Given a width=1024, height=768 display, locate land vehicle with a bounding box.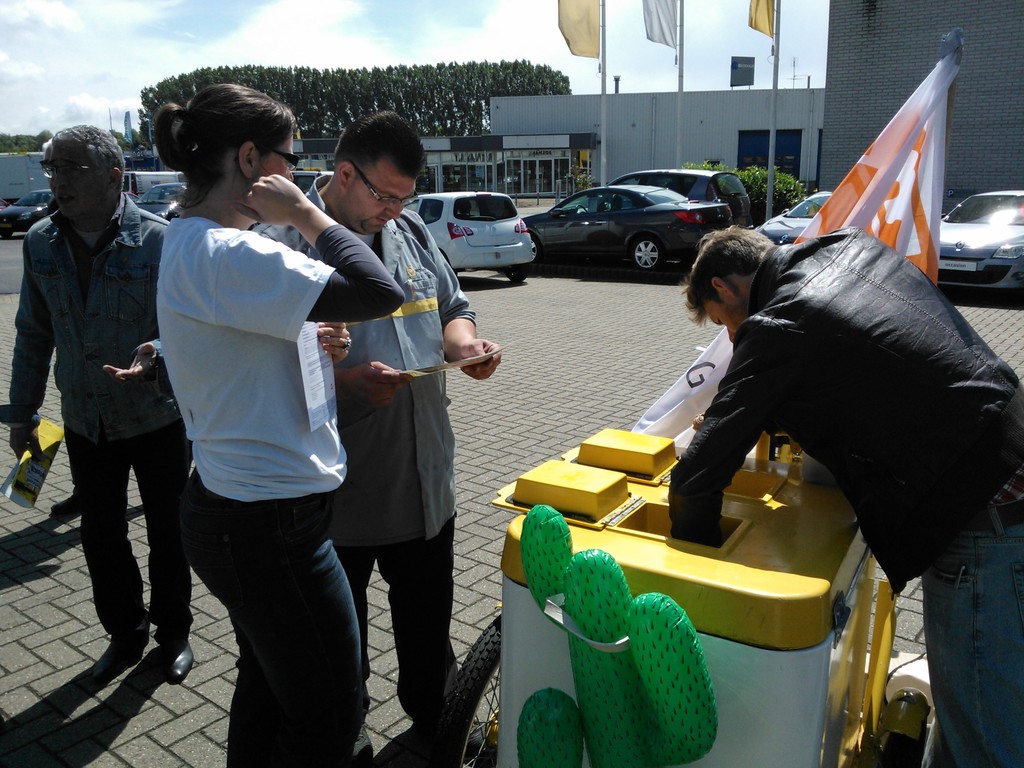
Located: rect(434, 429, 929, 767).
